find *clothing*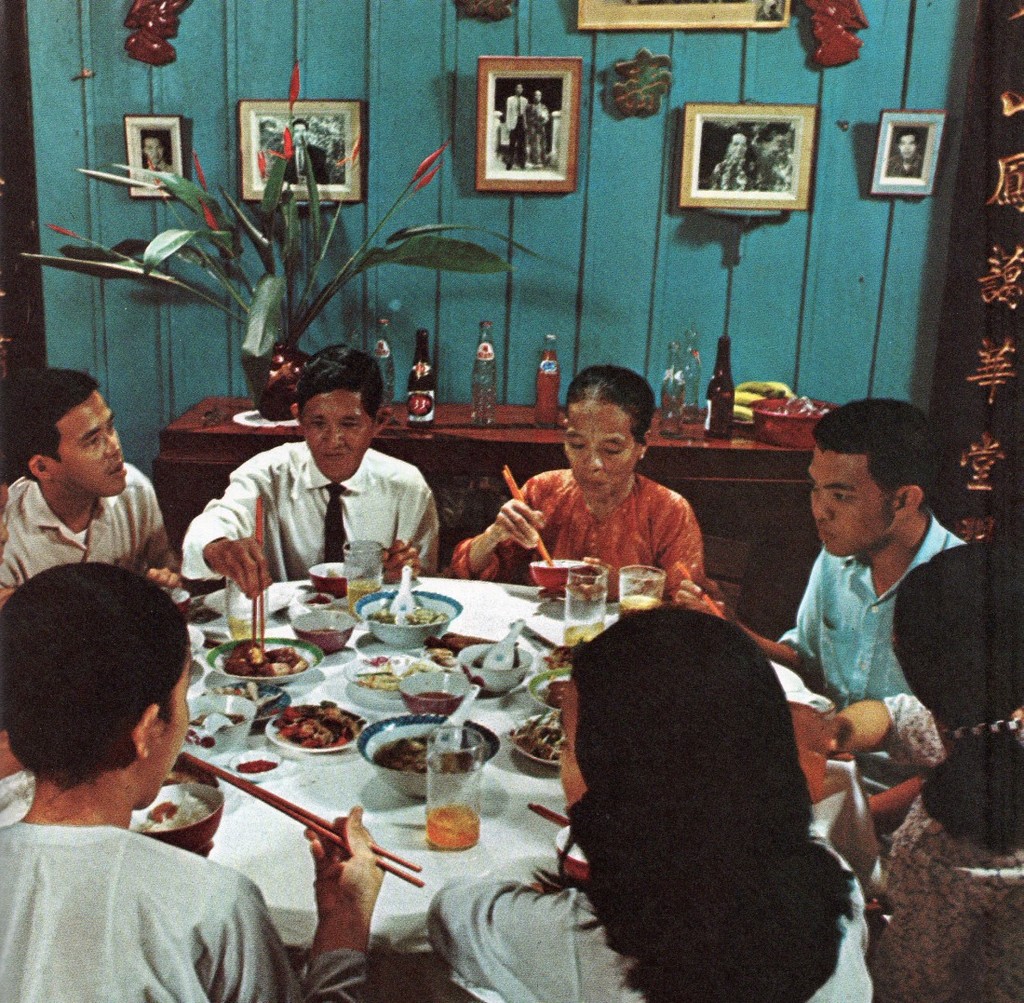
0:822:367:1002
